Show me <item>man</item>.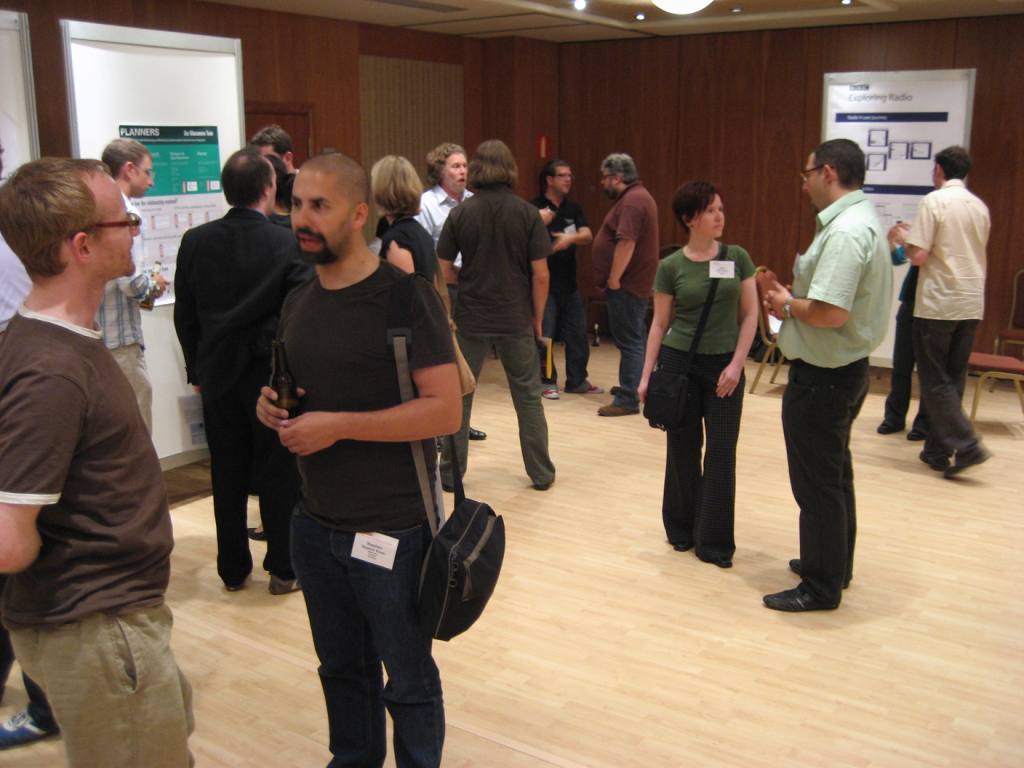
<item>man</item> is here: select_region(431, 140, 561, 476).
